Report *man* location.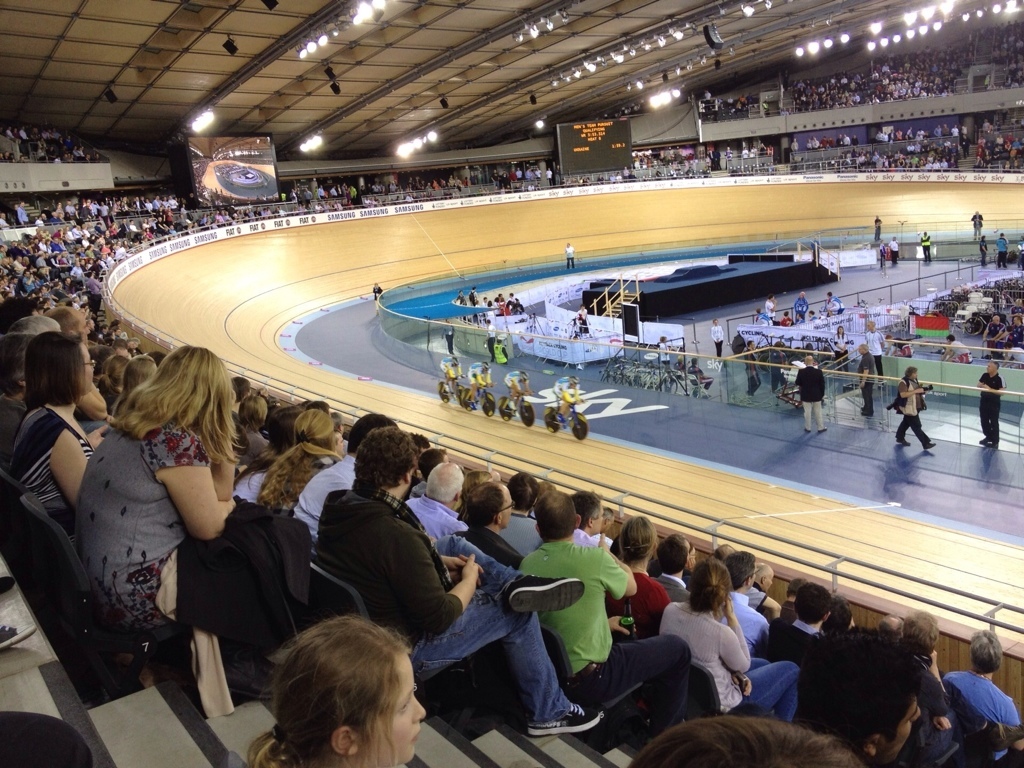
Report: crop(1013, 242, 1023, 265).
